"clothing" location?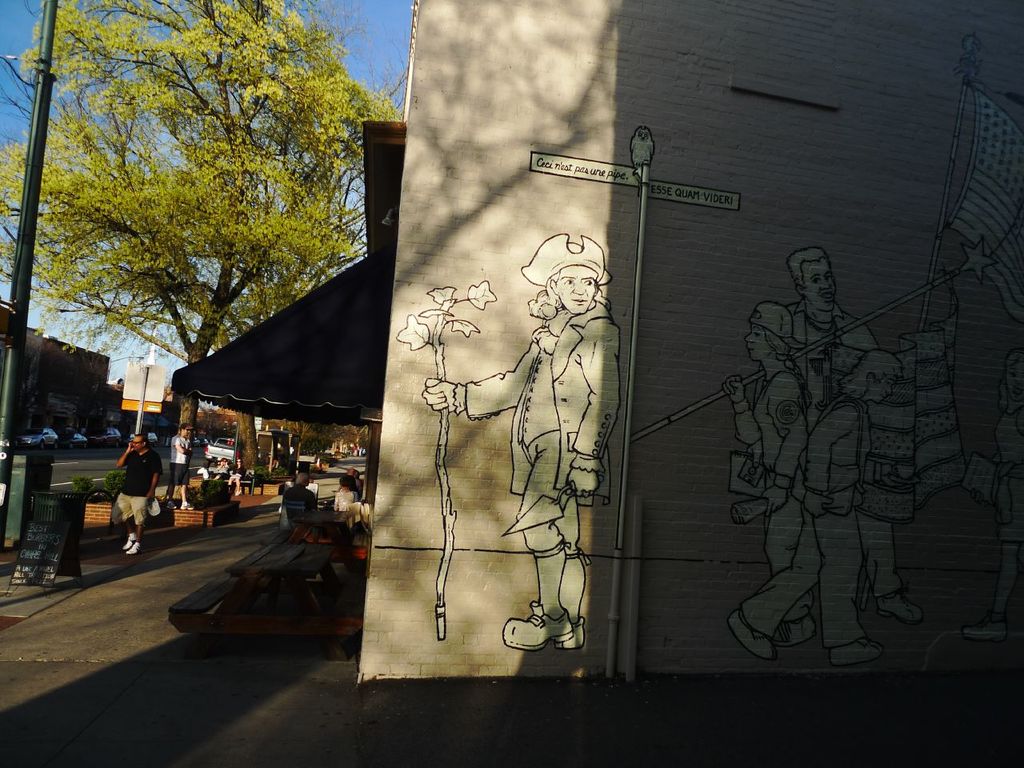
328:490:358:514
